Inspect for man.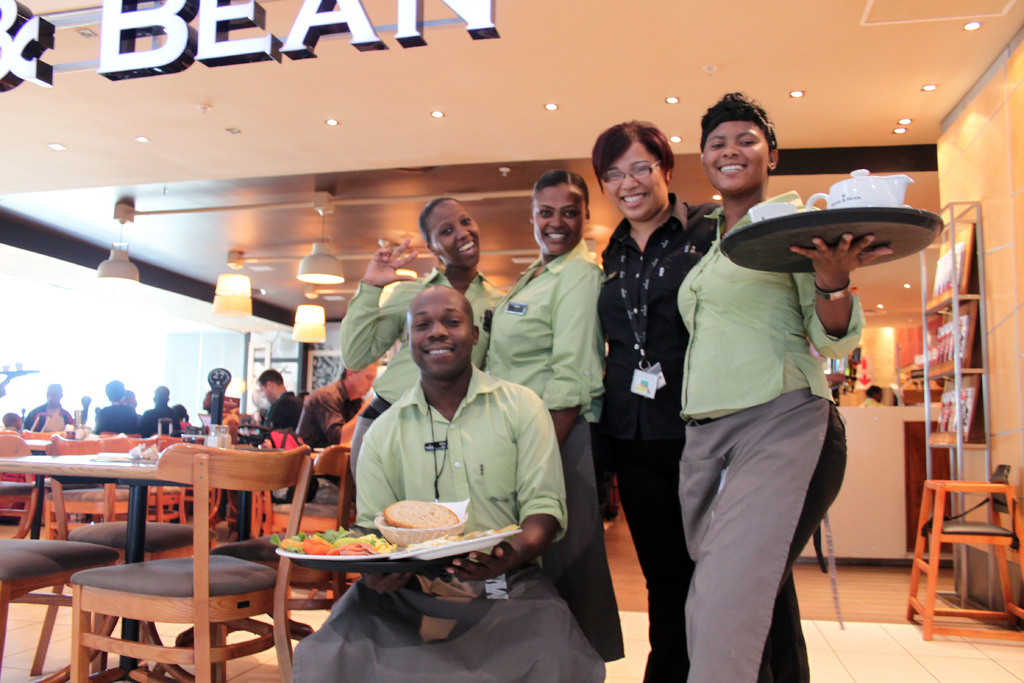
Inspection: crop(26, 383, 74, 431).
